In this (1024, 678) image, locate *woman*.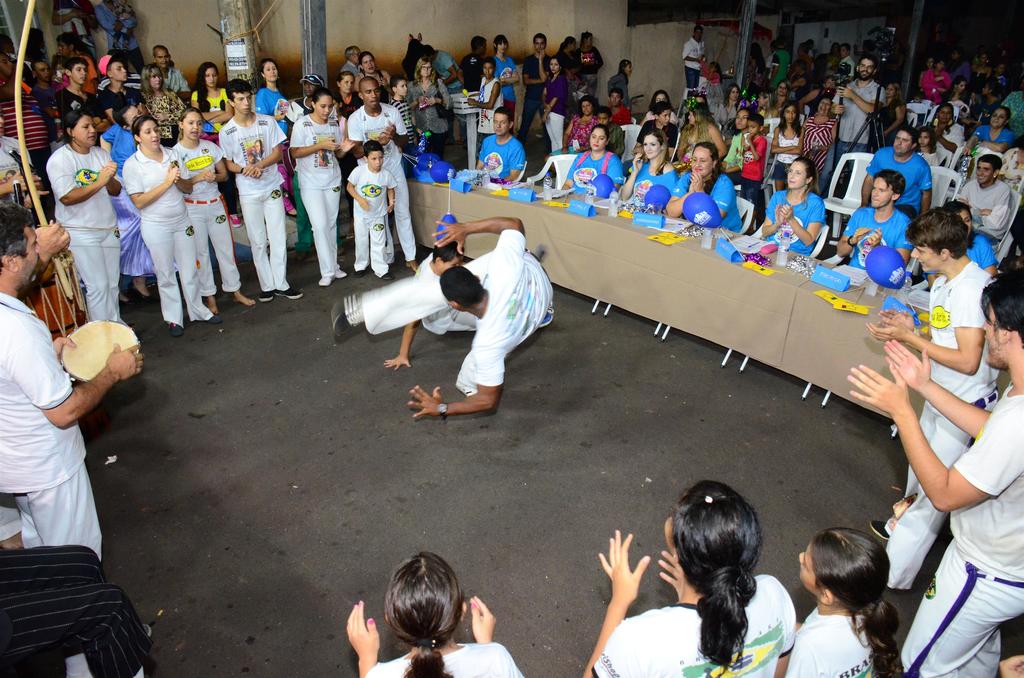
Bounding box: BBox(114, 114, 219, 336).
